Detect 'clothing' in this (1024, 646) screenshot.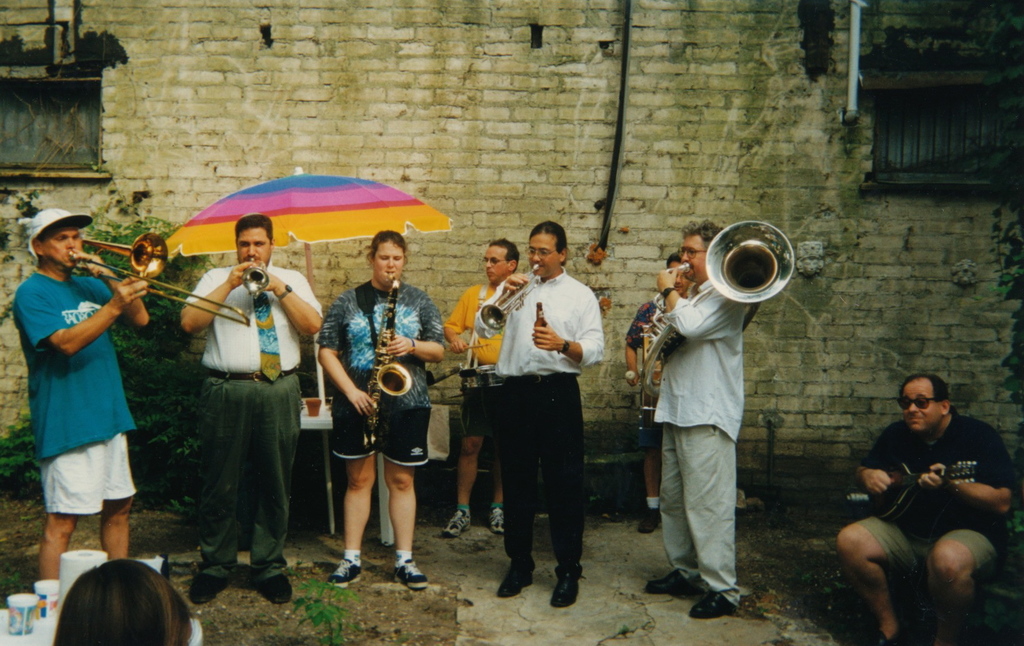
Detection: 185,266,325,573.
